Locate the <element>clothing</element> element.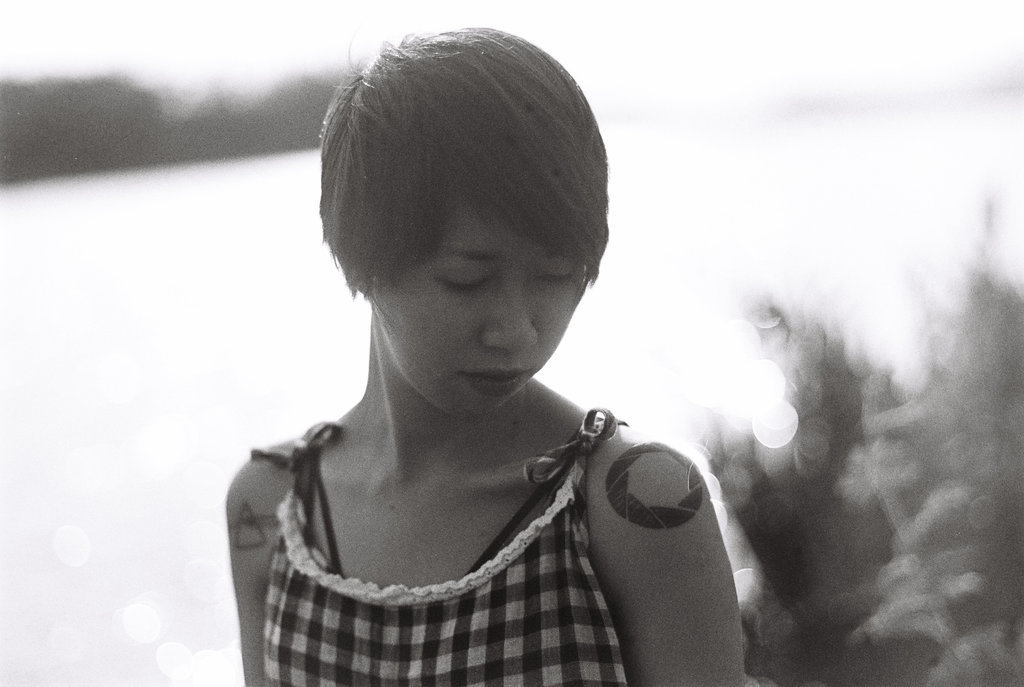
Element bbox: rect(251, 409, 633, 686).
